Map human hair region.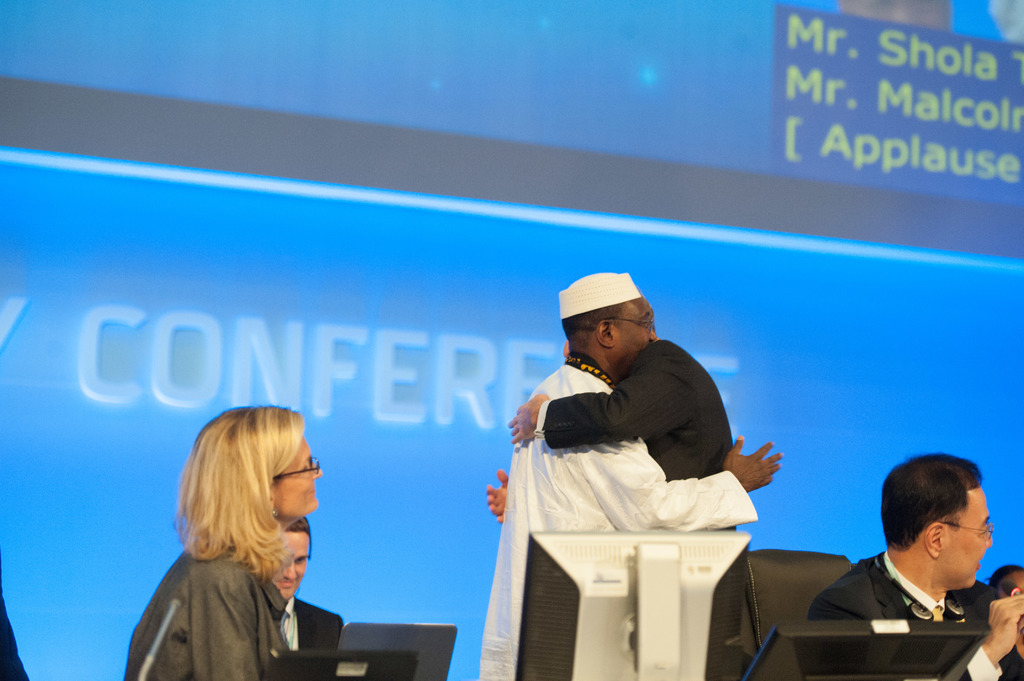
Mapped to 286 517 310 556.
